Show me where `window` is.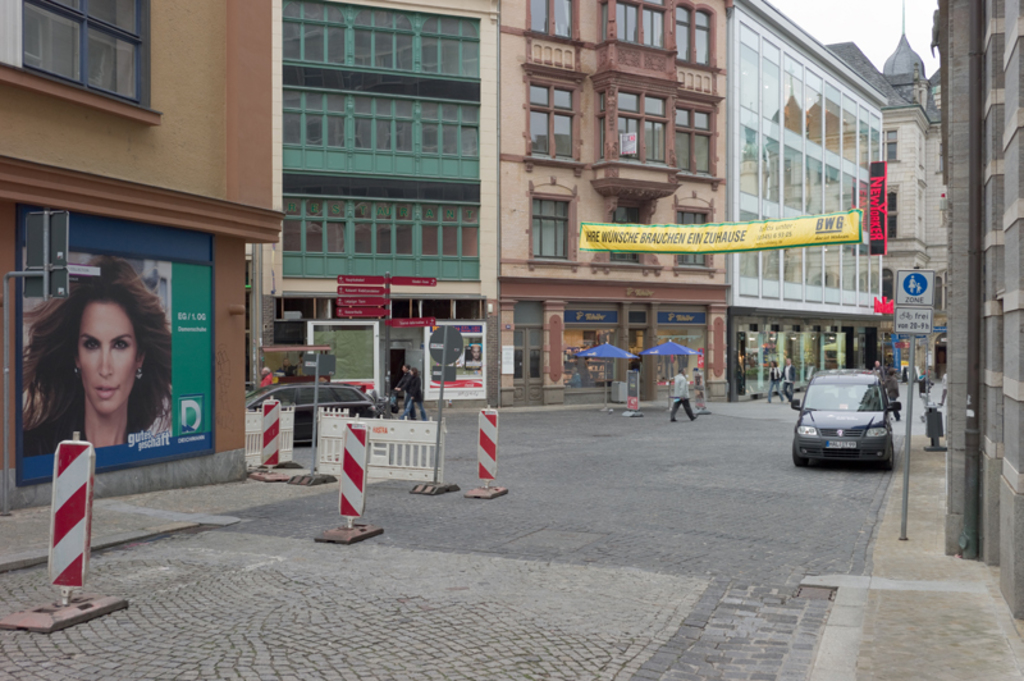
`window` is at pyautogui.locateOnScreen(675, 209, 714, 271).
